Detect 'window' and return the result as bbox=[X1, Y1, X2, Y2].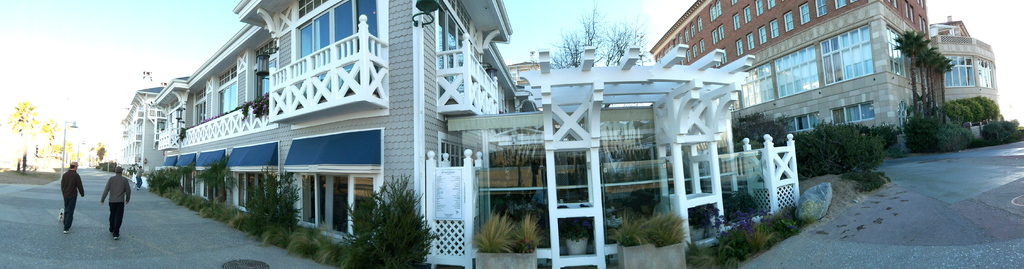
bbox=[888, 26, 909, 76].
